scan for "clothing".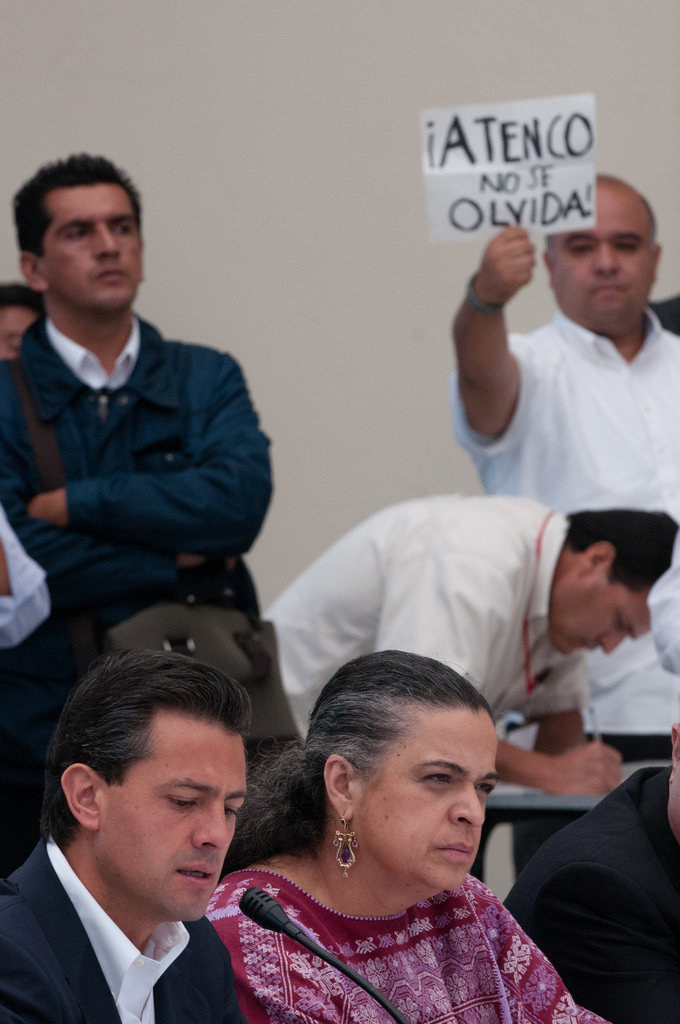
Scan result: x1=209 y1=870 x2=607 y2=1023.
